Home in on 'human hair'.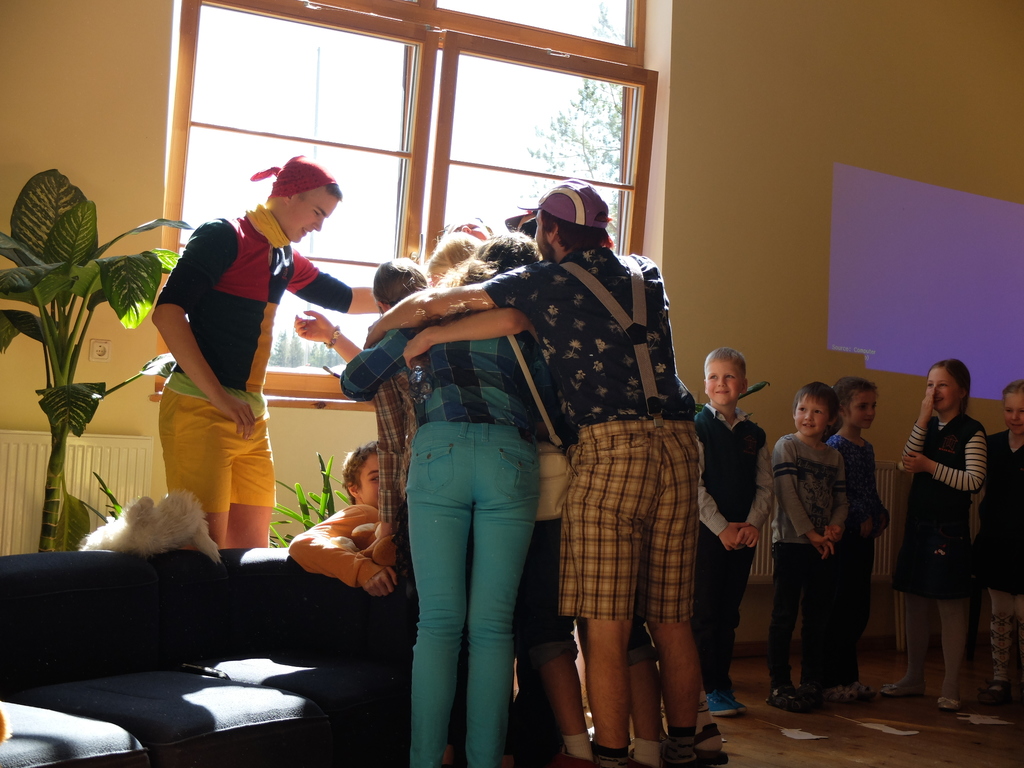
Homed in at locate(440, 232, 539, 290).
